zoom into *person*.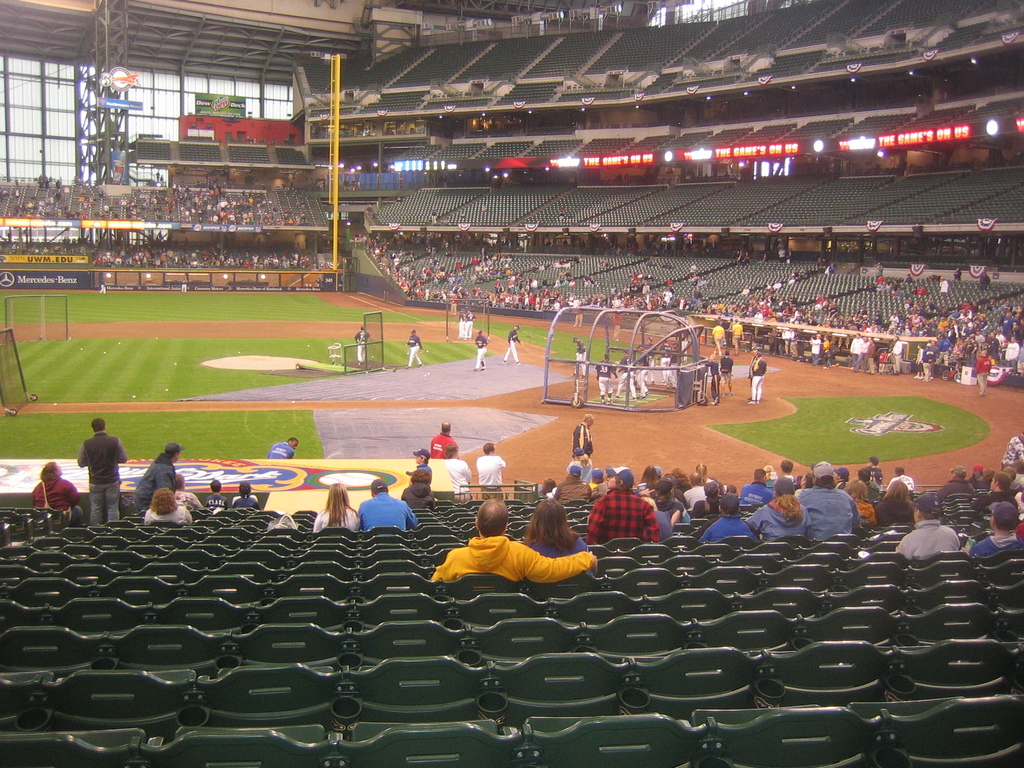
Zoom target: <region>597, 353, 617, 397</region>.
